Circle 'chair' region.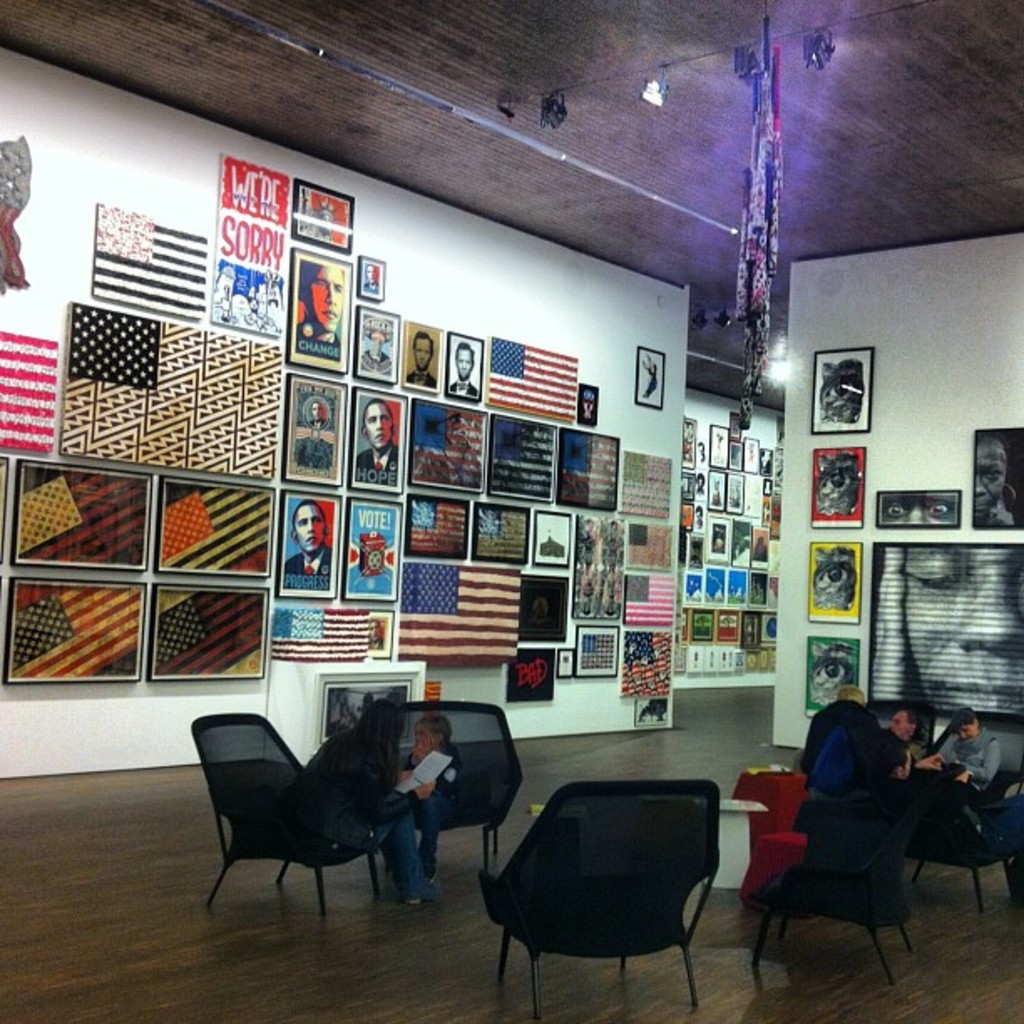
Region: BBox(378, 698, 527, 867).
